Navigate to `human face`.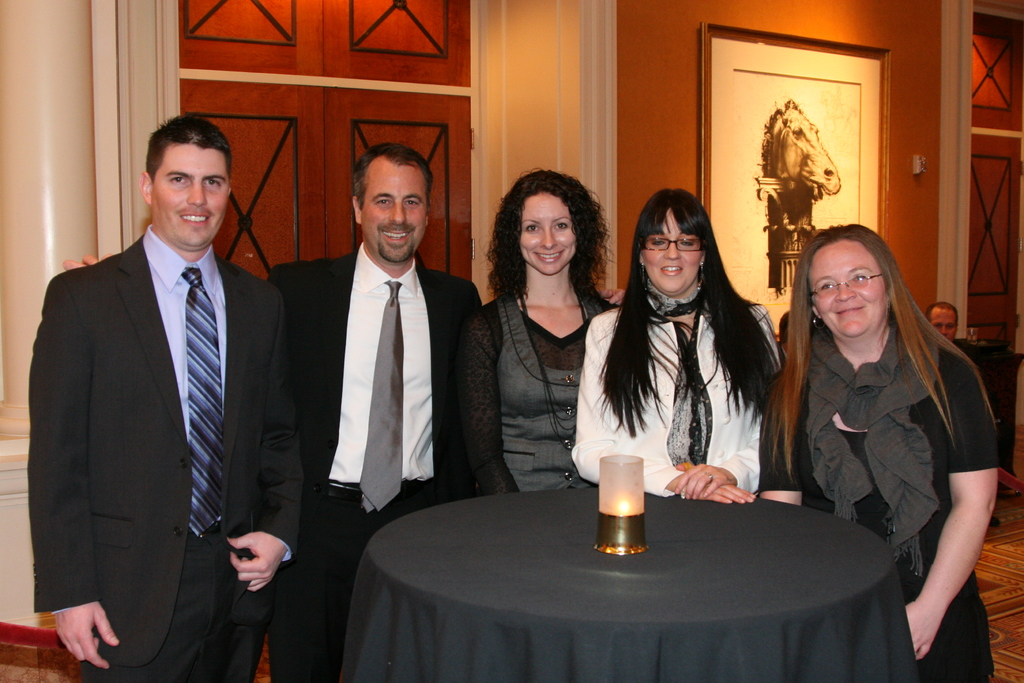
Navigation target: [left=154, top=148, right=227, bottom=245].
